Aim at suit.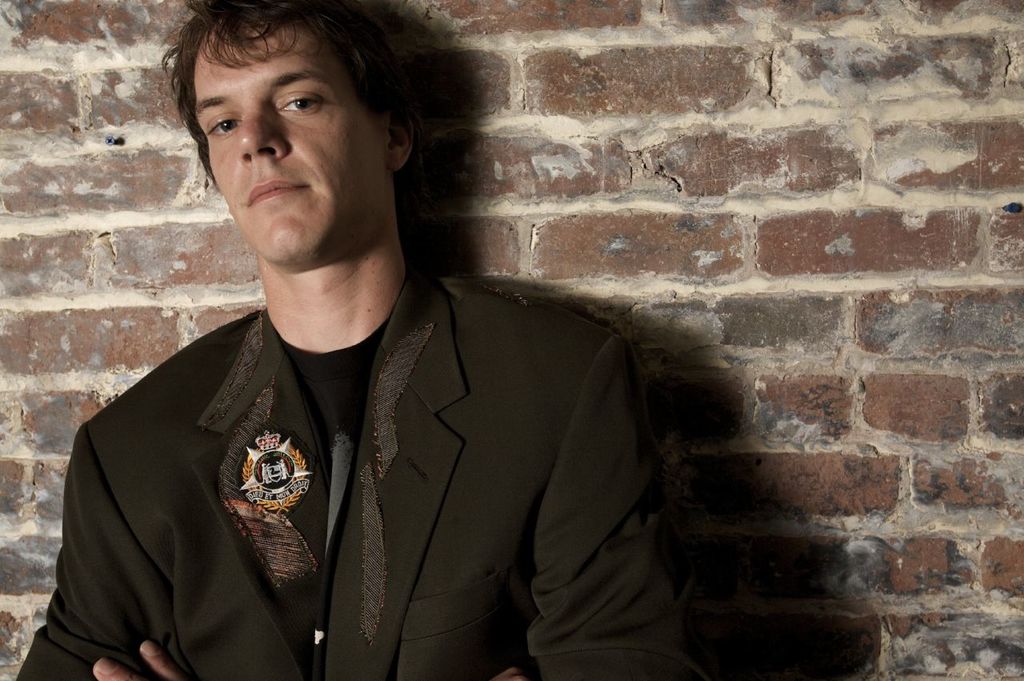
Aimed at (left=27, top=249, right=654, bottom=652).
